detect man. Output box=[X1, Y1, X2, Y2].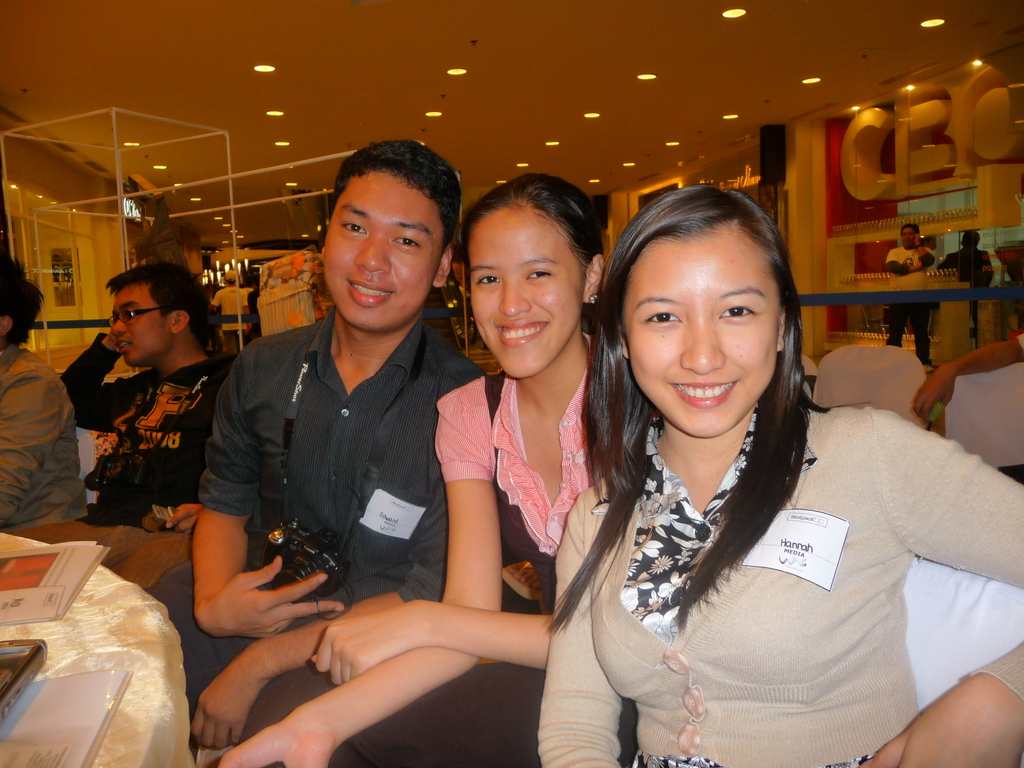
box=[0, 249, 93, 523].
